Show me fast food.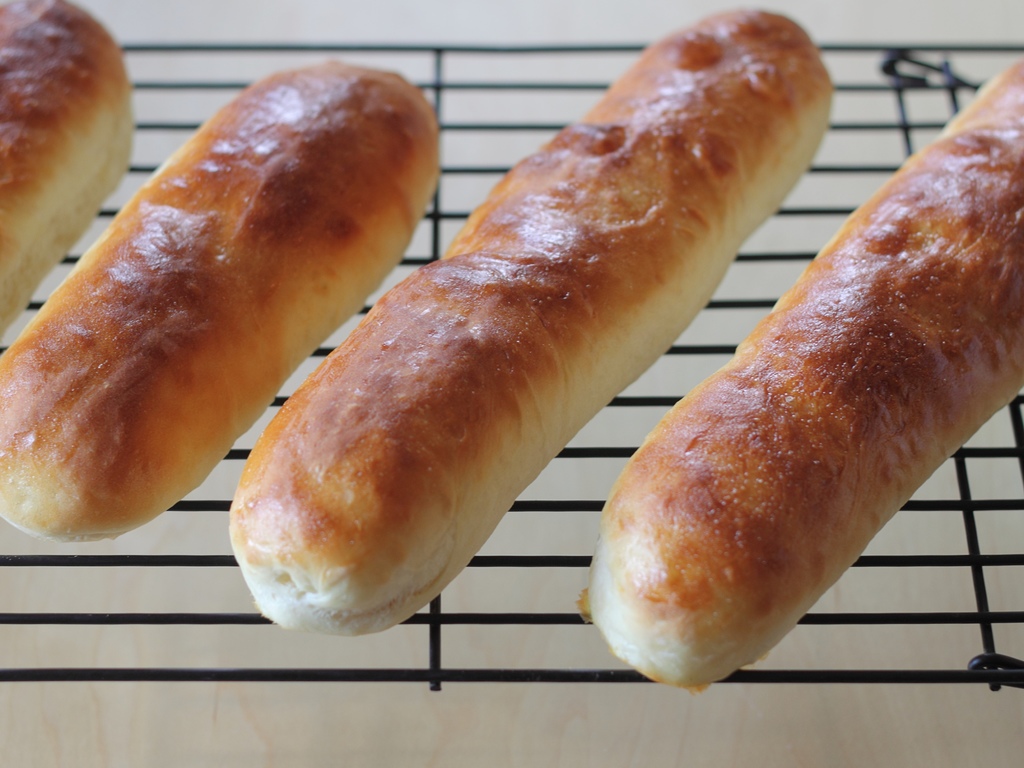
fast food is here: detection(0, 0, 134, 344).
